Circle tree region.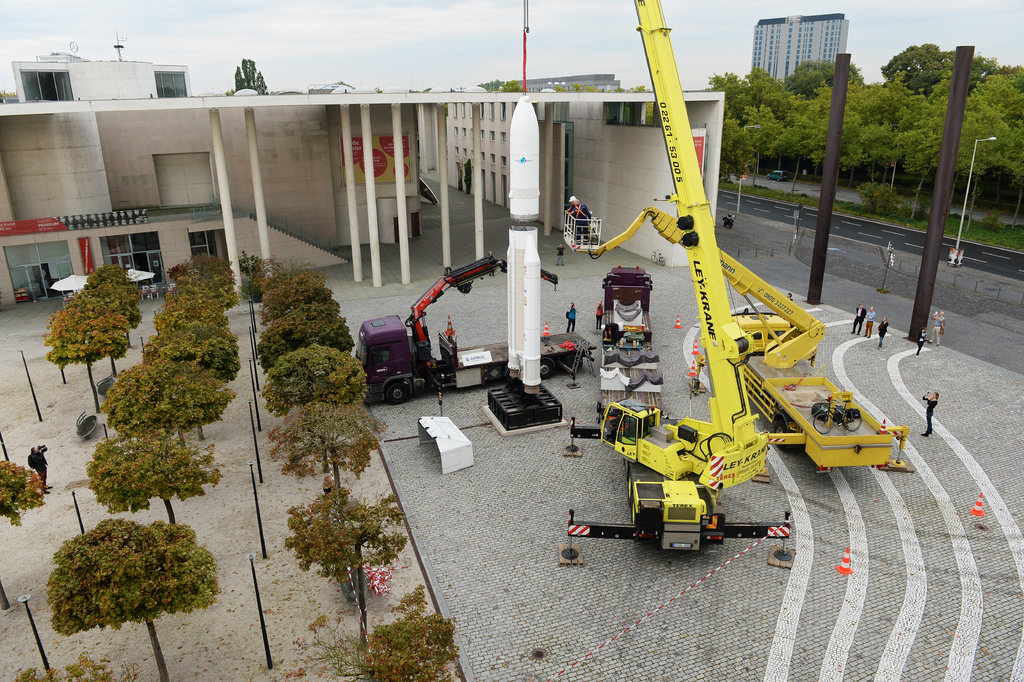
Region: <region>44, 528, 212, 681</region>.
